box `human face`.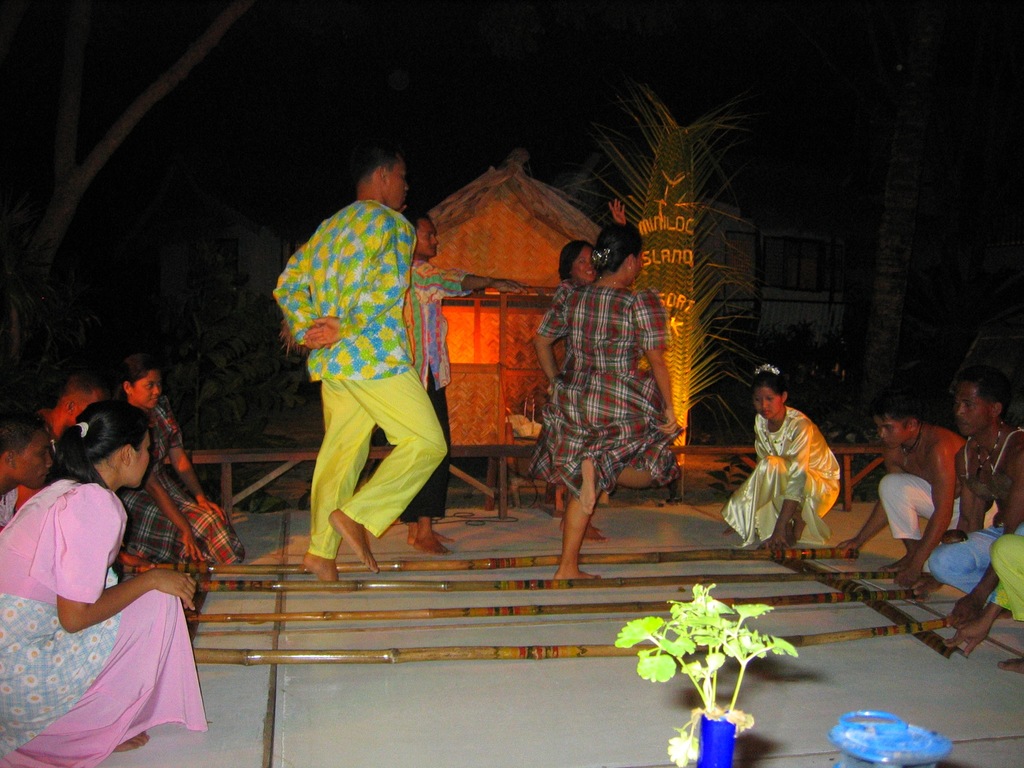
(878, 420, 909, 450).
